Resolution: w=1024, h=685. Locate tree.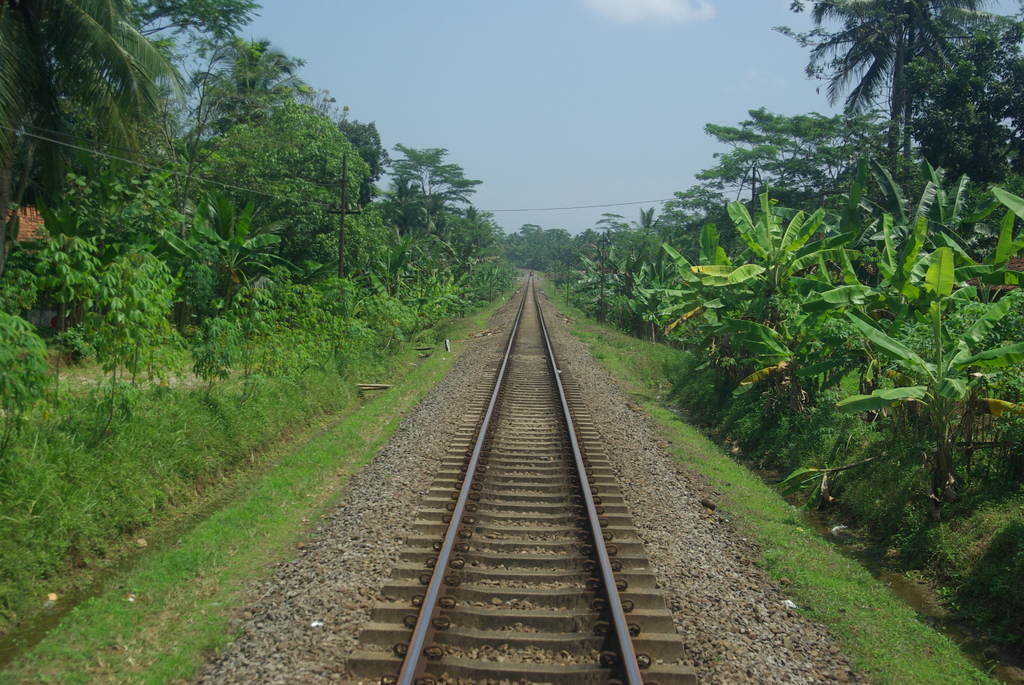
bbox(0, 228, 111, 344).
